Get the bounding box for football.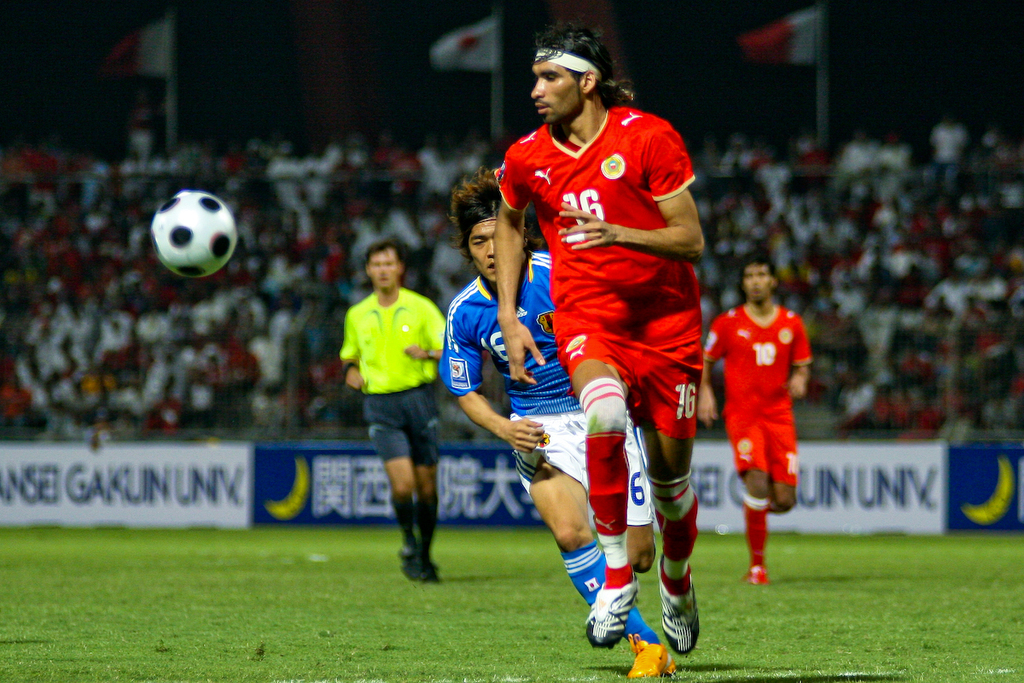
{"left": 151, "top": 190, "right": 237, "bottom": 281}.
